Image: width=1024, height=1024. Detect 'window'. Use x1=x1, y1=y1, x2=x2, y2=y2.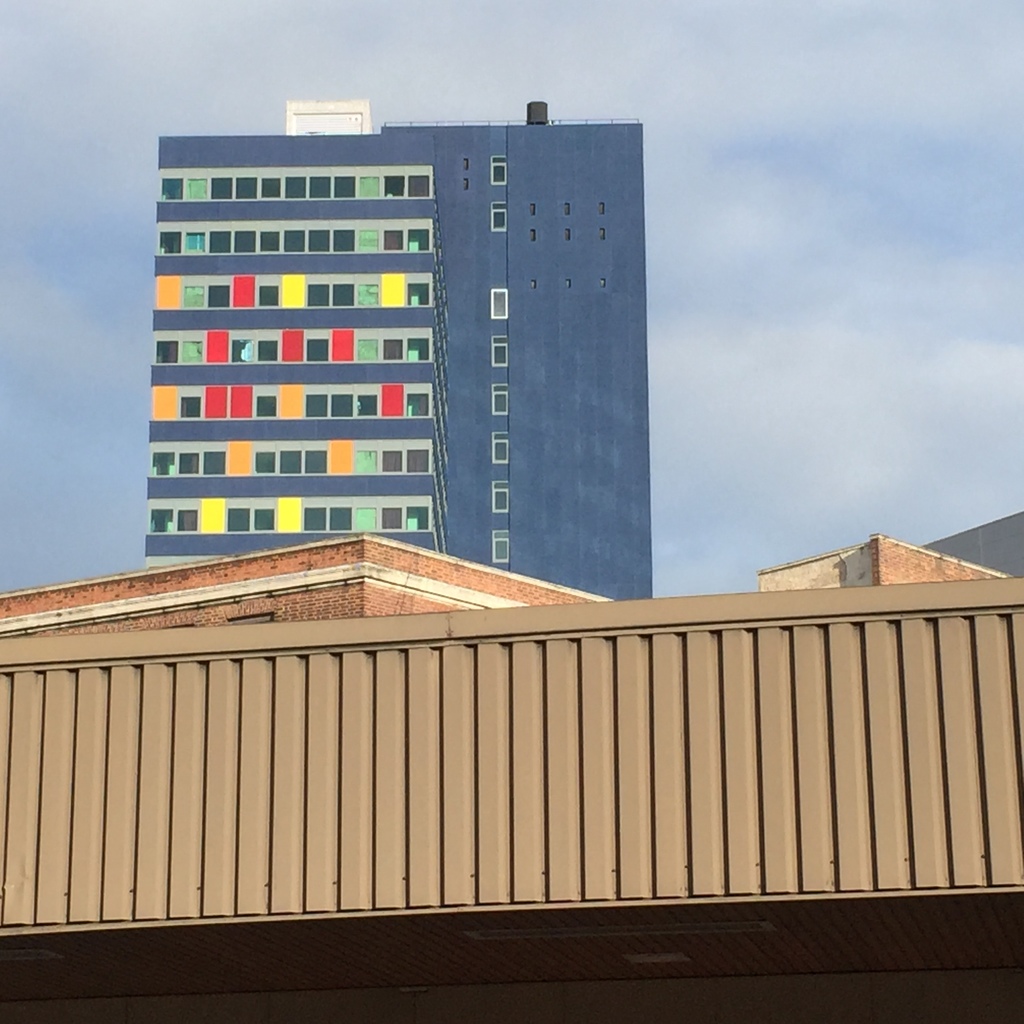
x1=154, y1=221, x2=431, y2=255.
